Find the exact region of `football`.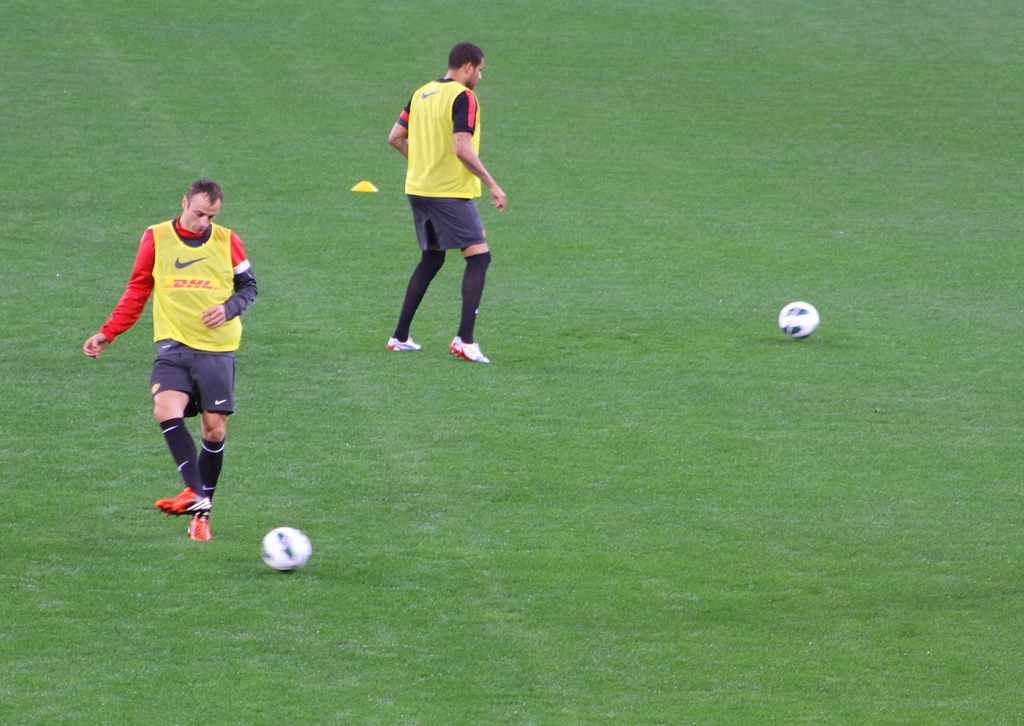
Exact region: [x1=257, y1=526, x2=312, y2=569].
